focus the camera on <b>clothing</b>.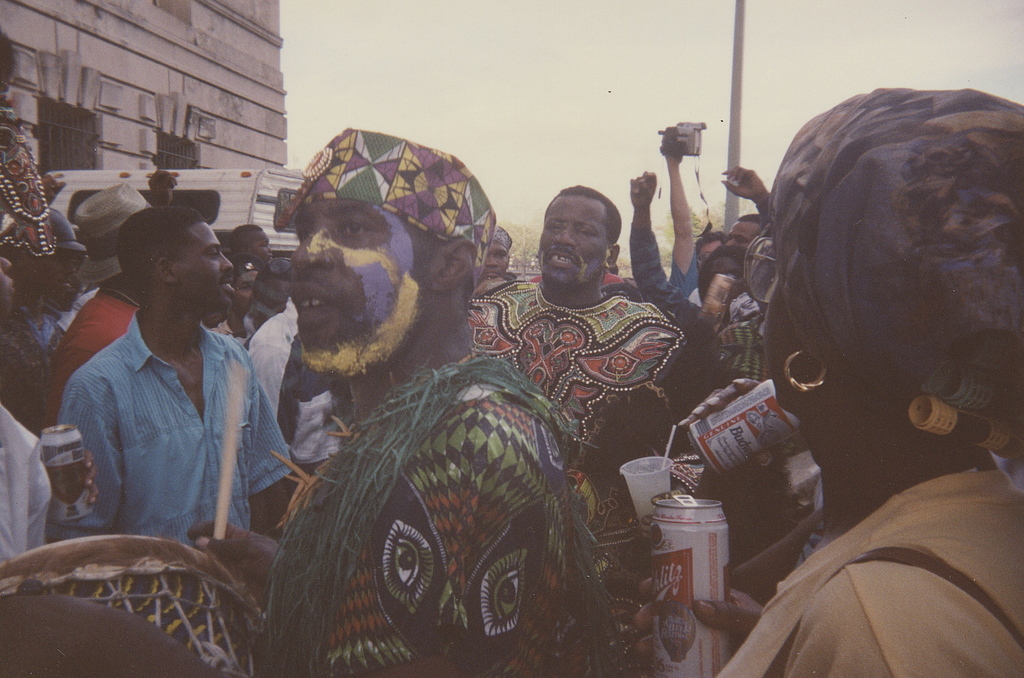
Focus region: box=[72, 172, 171, 264].
